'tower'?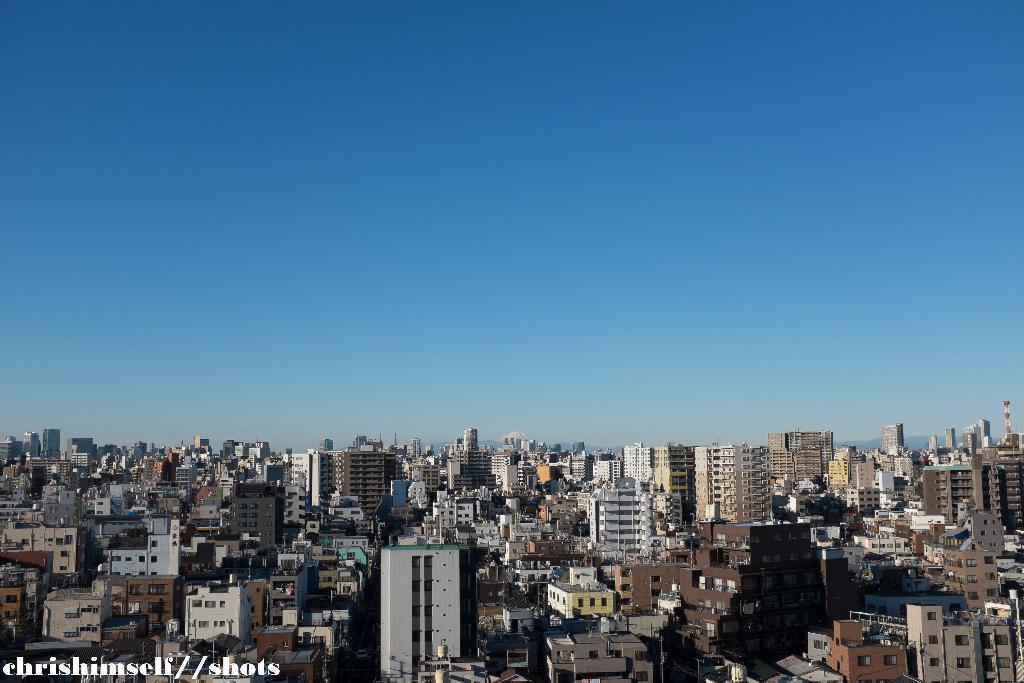
[left=849, top=484, right=879, bottom=514]
